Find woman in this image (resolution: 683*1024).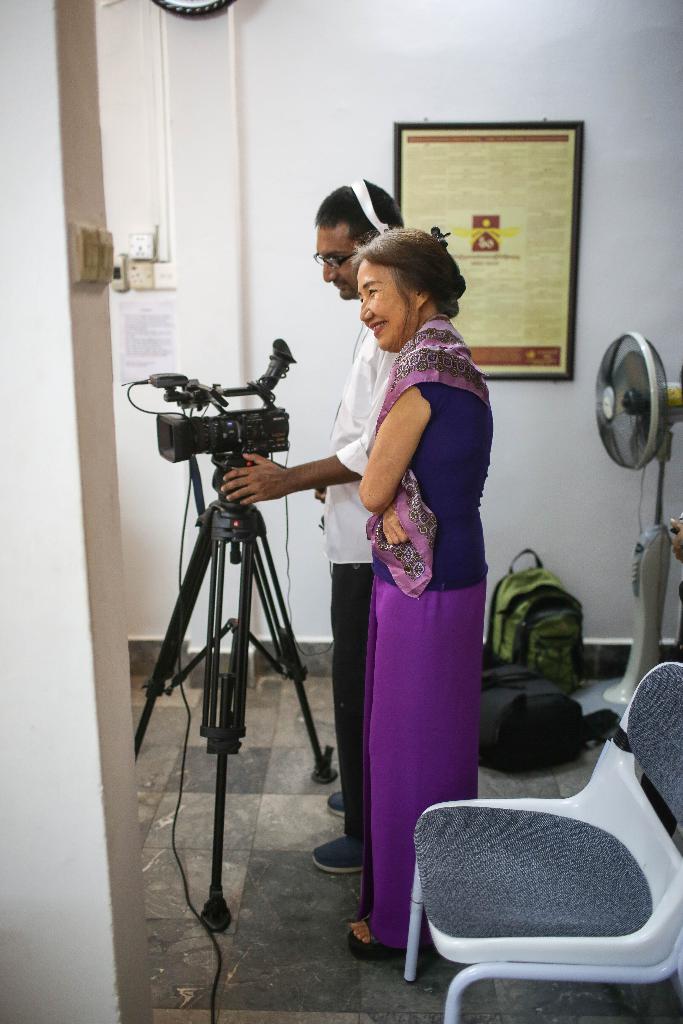
(left=311, top=198, right=520, bottom=1020).
